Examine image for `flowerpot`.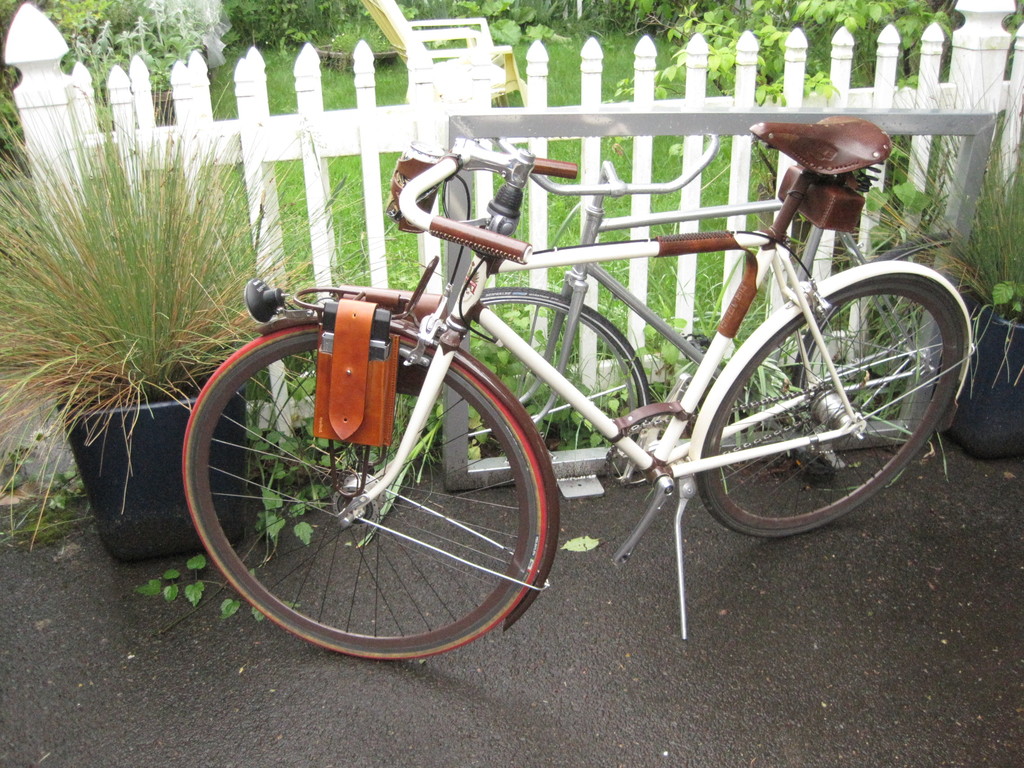
Examination result: [932,283,1023,458].
